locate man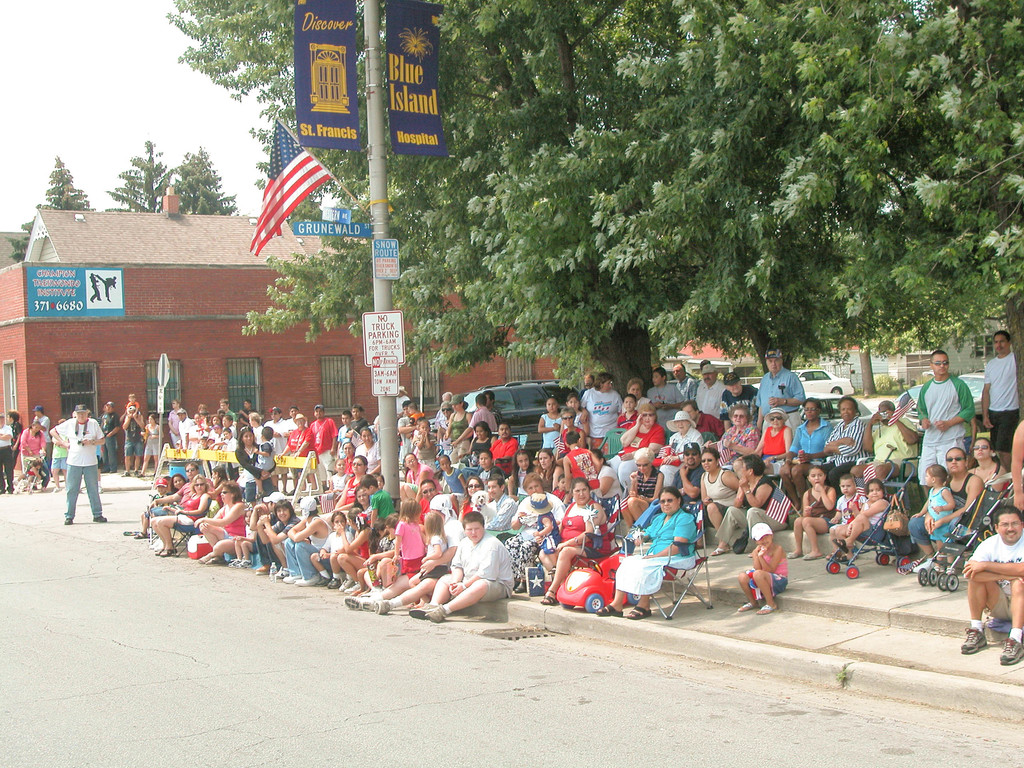
bbox(481, 475, 519, 543)
